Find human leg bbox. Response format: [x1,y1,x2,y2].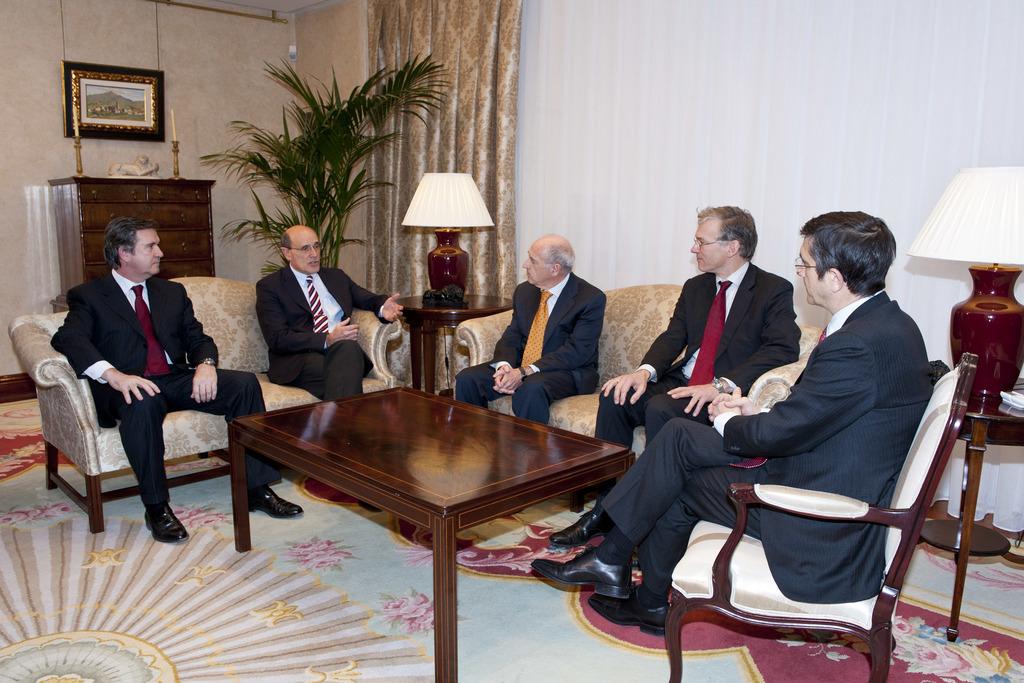
[600,375,648,450].
